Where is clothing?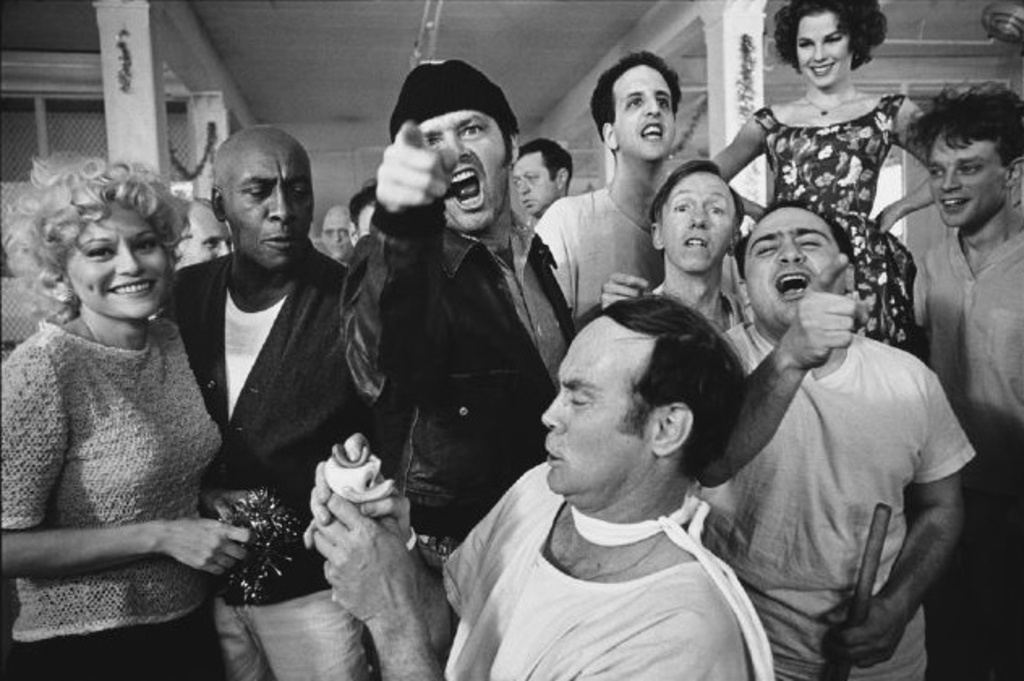
box=[329, 195, 544, 644].
